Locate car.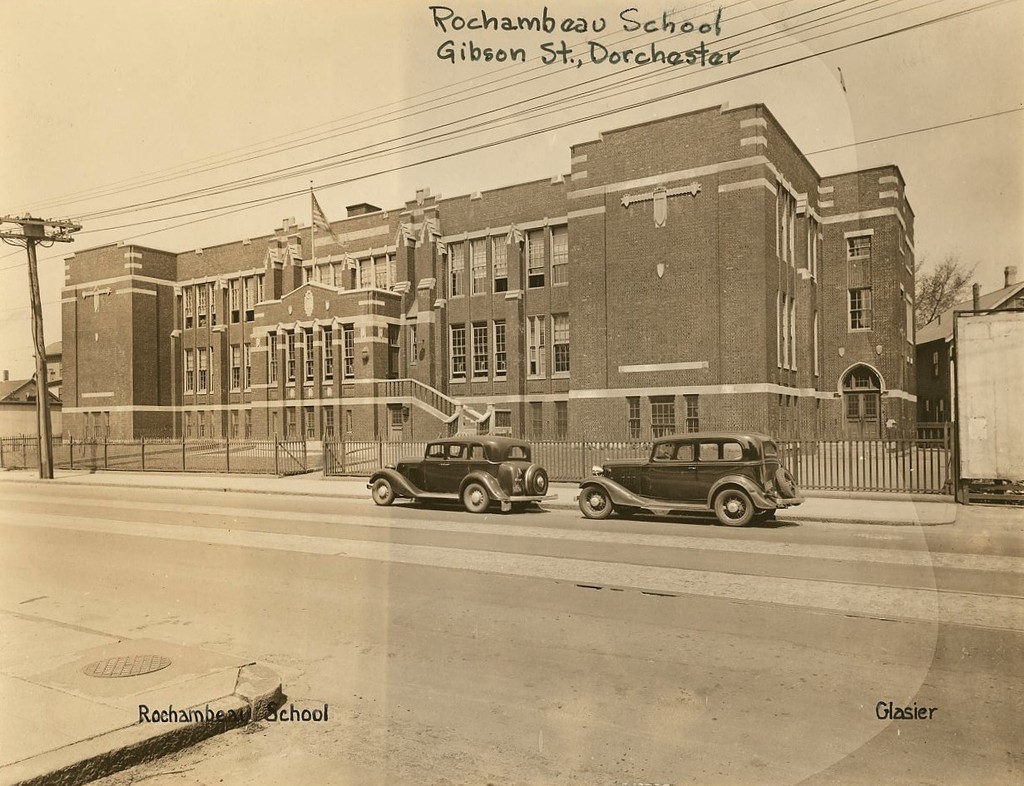
Bounding box: region(363, 437, 559, 514).
